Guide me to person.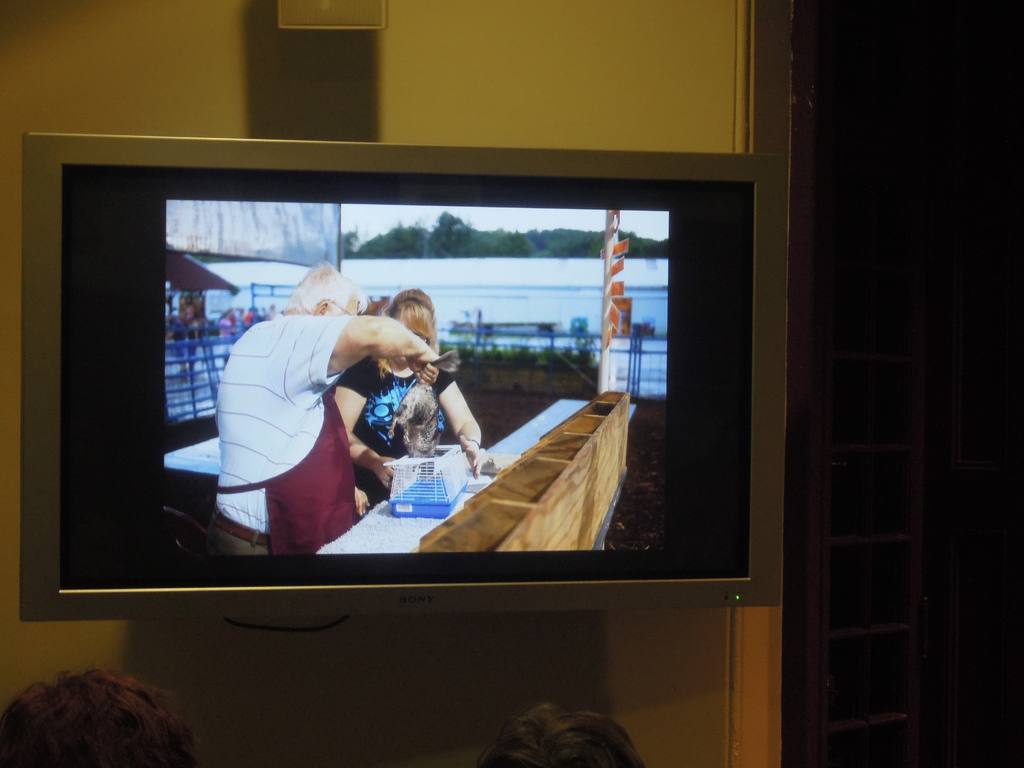
Guidance: Rect(335, 286, 492, 518).
